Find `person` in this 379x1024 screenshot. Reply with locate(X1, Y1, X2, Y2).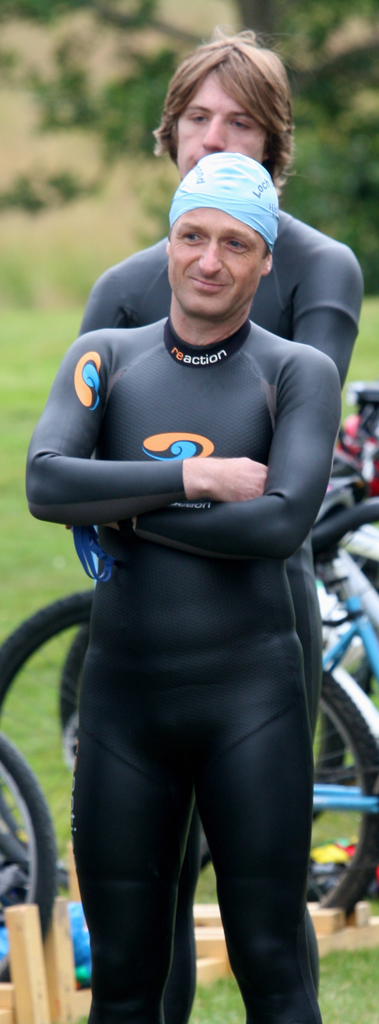
locate(20, 150, 341, 1023).
